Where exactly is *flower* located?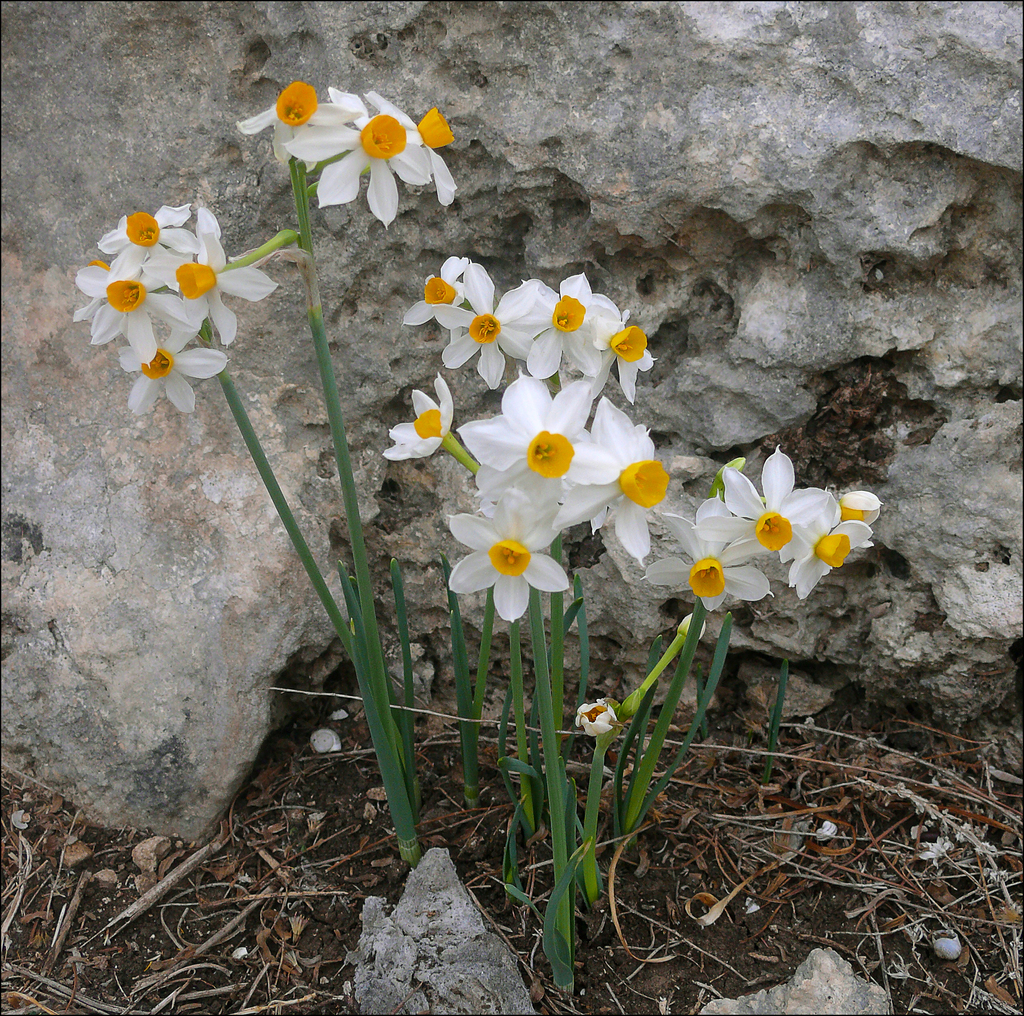
Its bounding box is (698, 439, 852, 574).
